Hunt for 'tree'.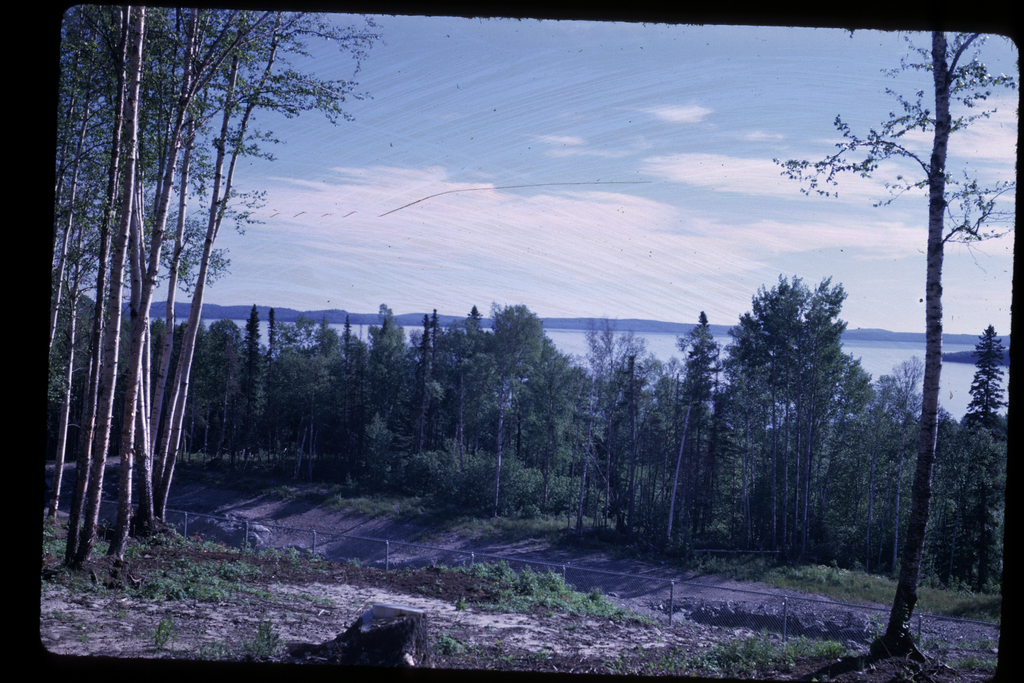
Hunted down at (445,308,497,464).
